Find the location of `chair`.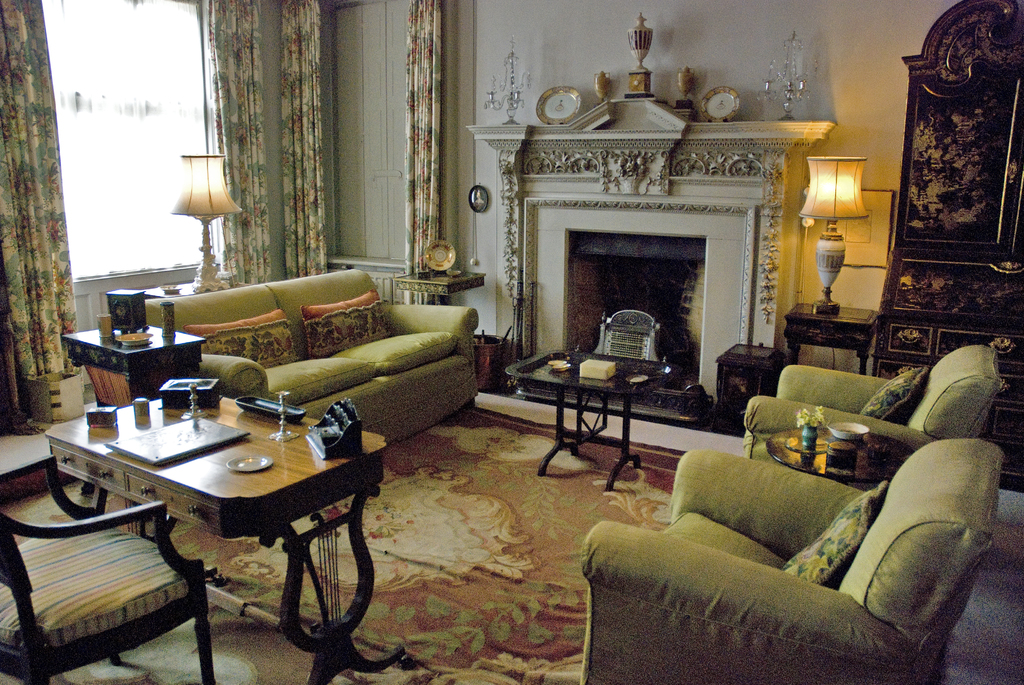
Location: bbox=[746, 342, 1005, 492].
